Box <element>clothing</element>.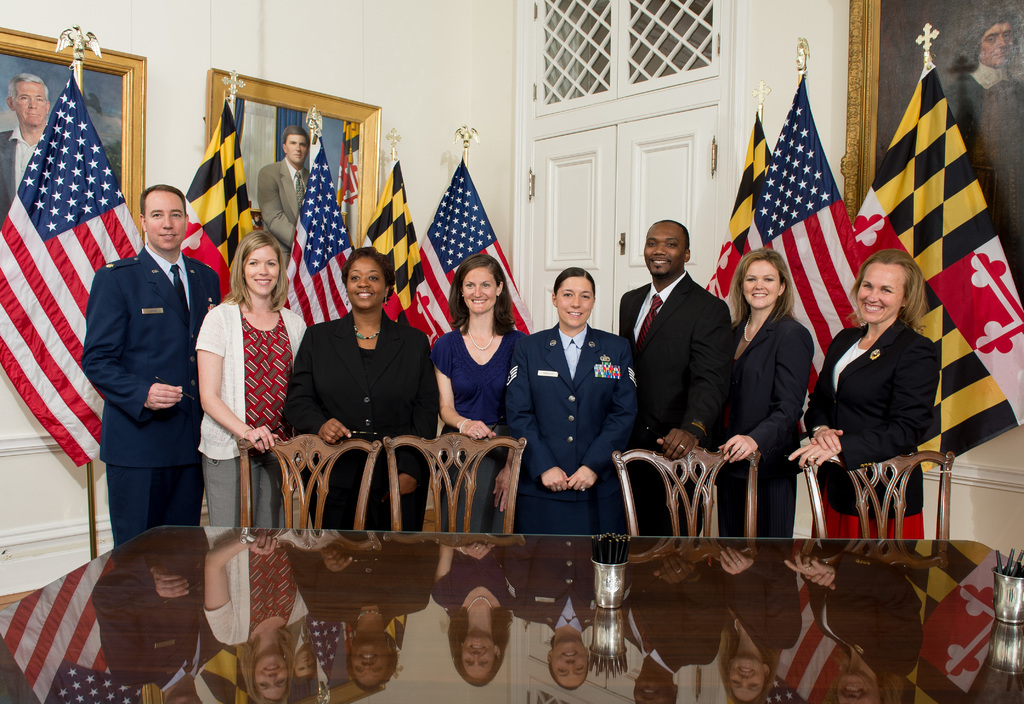
(270, 303, 443, 536).
